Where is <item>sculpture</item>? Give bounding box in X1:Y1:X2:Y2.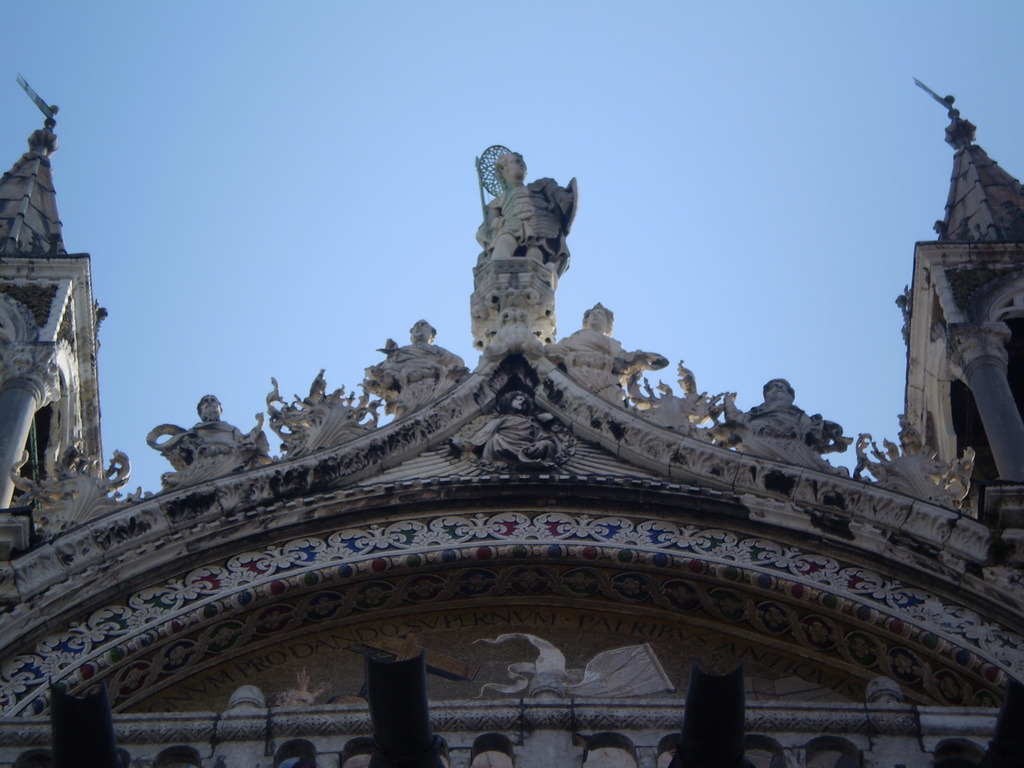
0:143:1023:767.
